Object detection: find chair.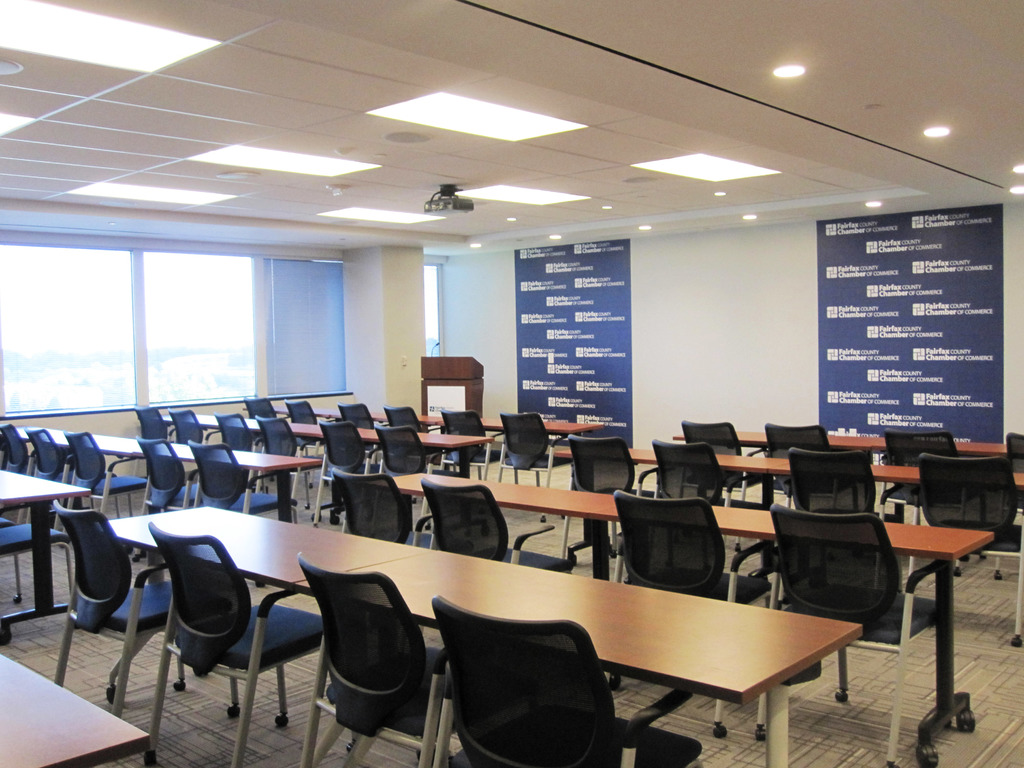
{"left": 505, "top": 408, "right": 568, "bottom": 493}.
